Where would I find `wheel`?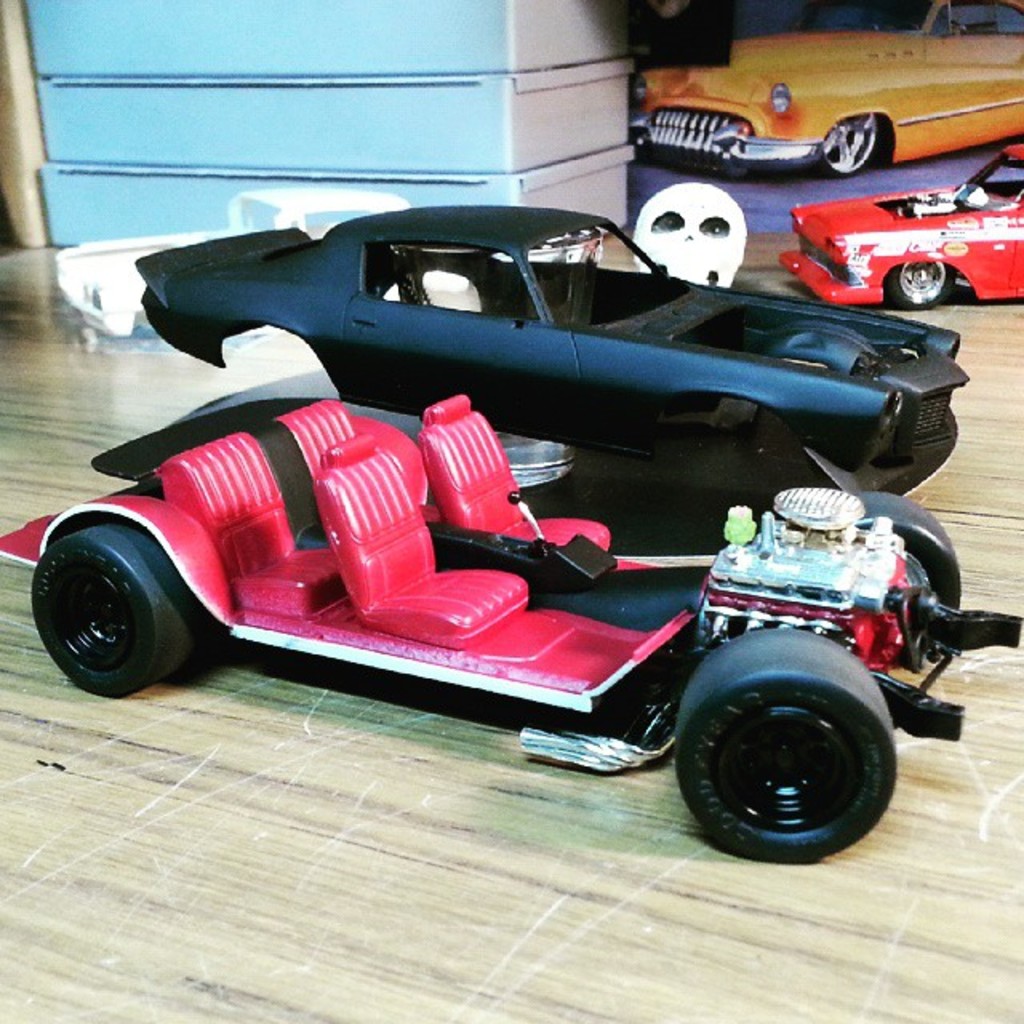
At (813, 107, 885, 174).
